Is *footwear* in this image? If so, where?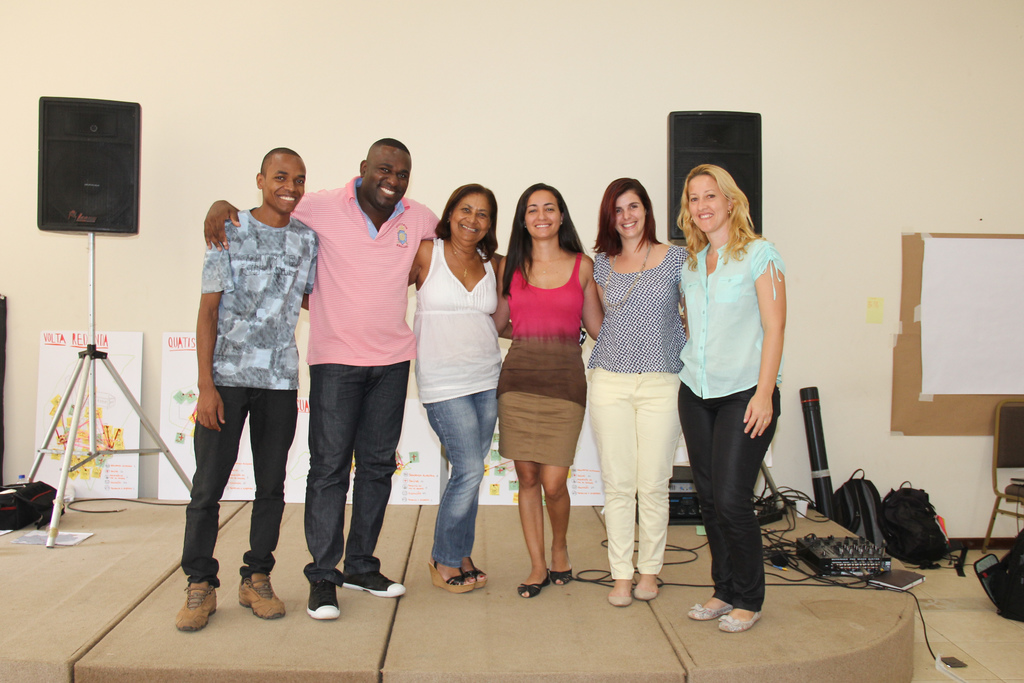
Yes, at l=721, t=611, r=756, b=631.
